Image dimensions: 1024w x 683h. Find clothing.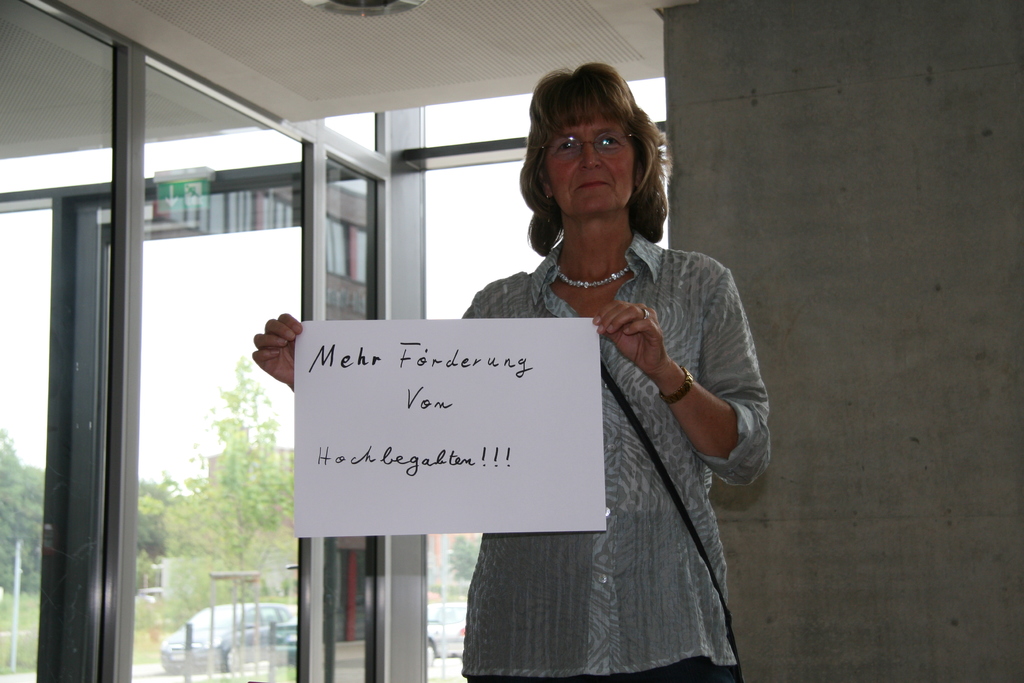
459 231 772 682.
